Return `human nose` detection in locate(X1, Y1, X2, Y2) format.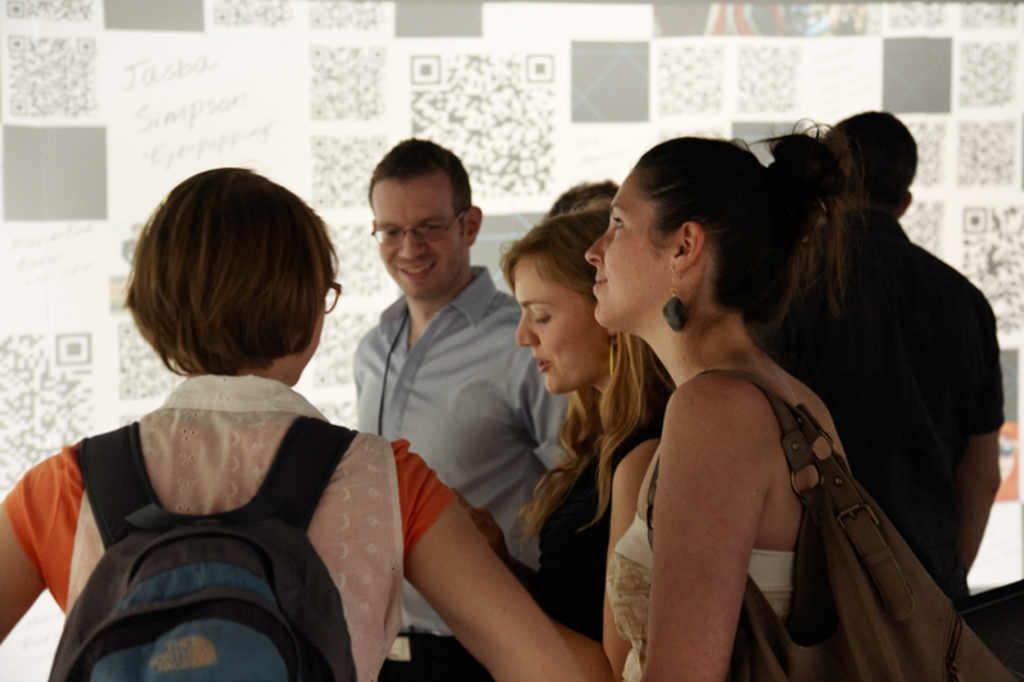
locate(513, 312, 539, 351).
